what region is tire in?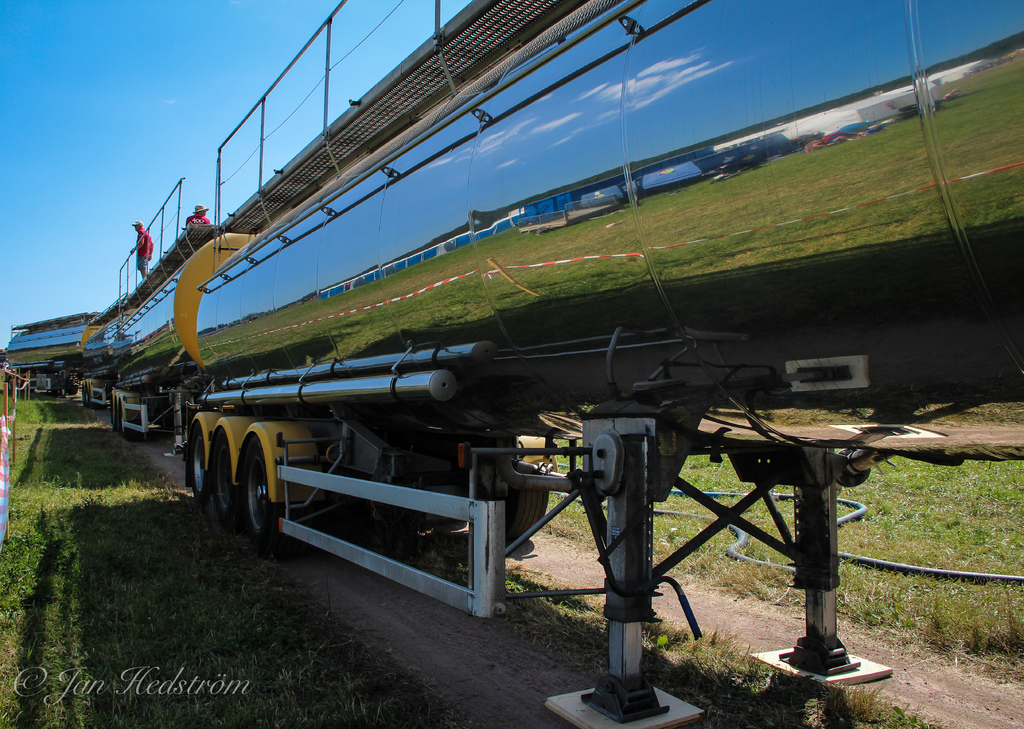
rect(122, 407, 140, 436).
